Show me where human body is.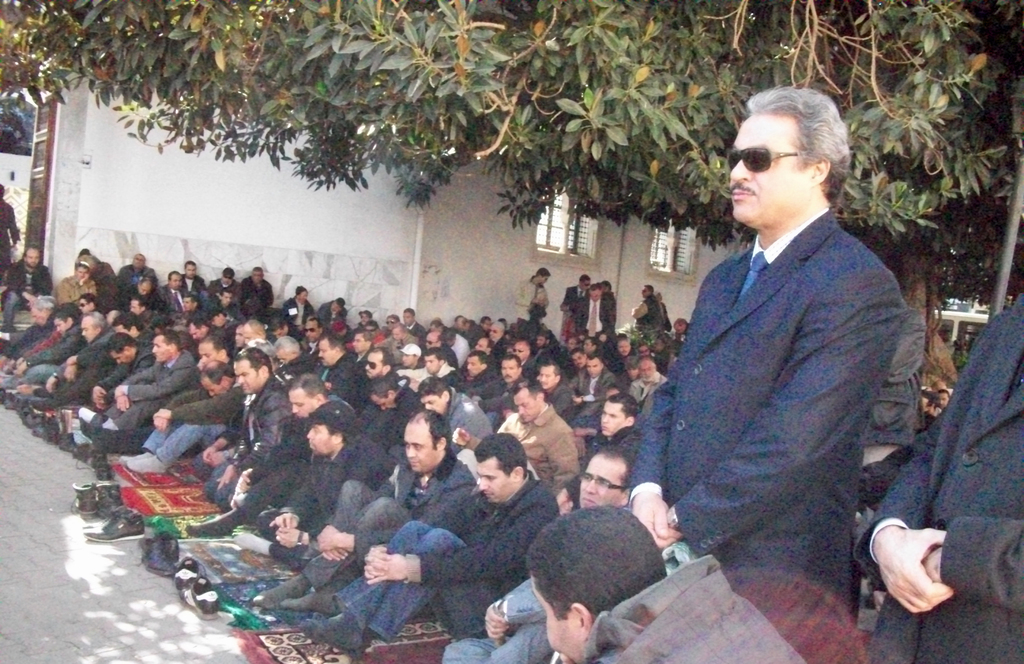
human body is at (x1=302, y1=311, x2=323, y2=353).
